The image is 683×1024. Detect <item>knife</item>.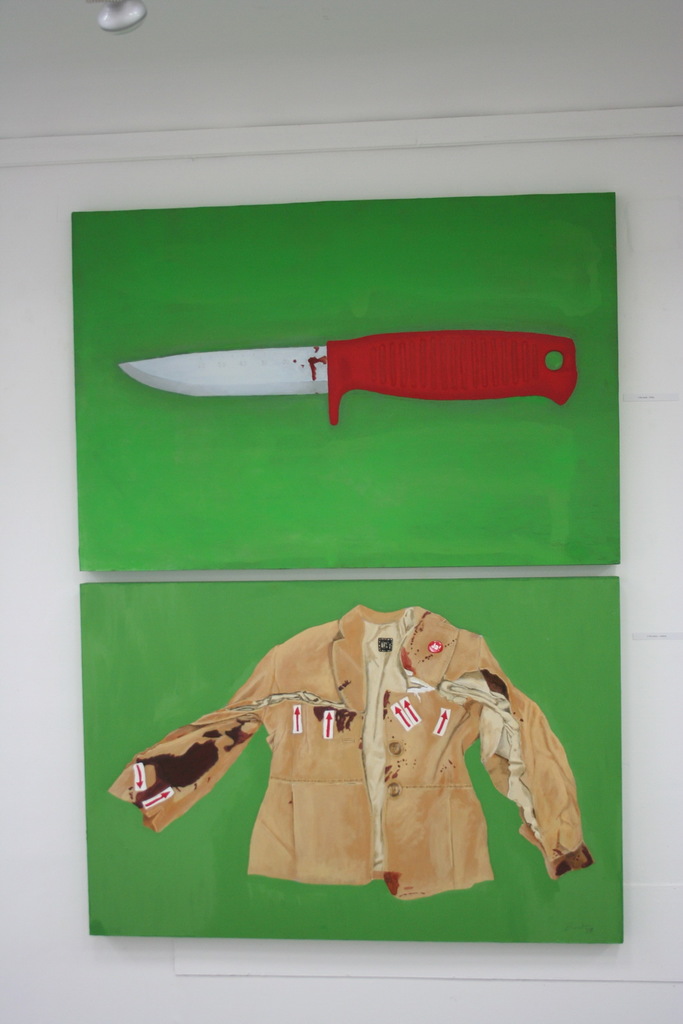
Detection: region(117, 330, 579, 429).
